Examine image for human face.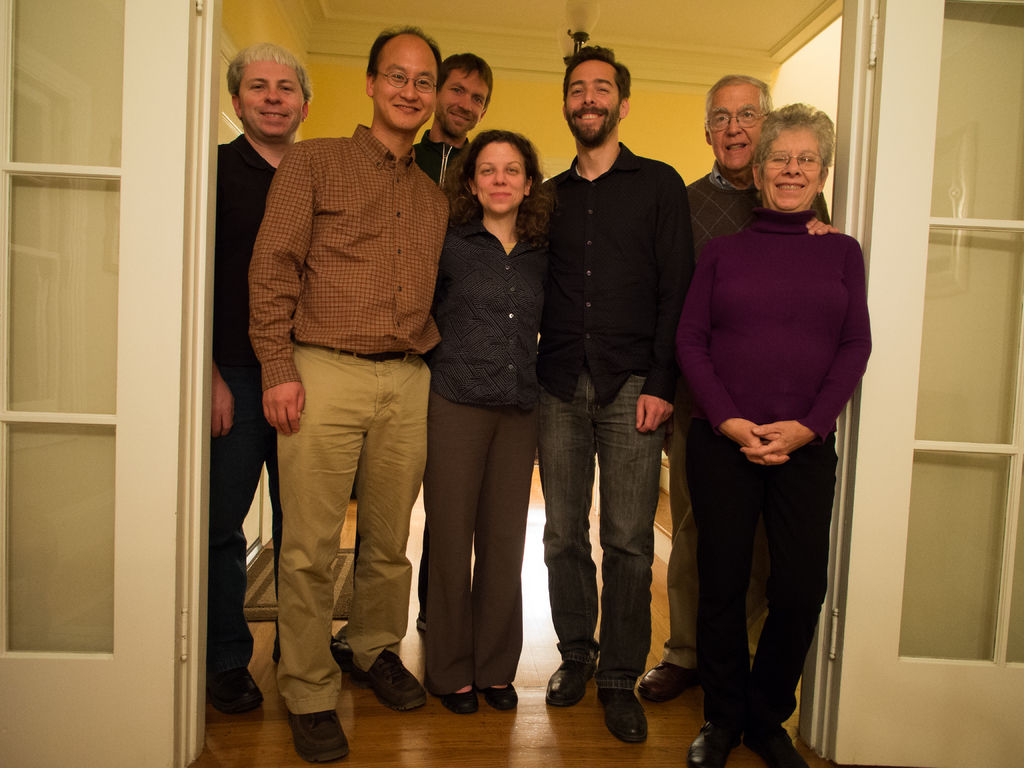
Examination result: (x1=474, y1=140, x2=529, y2=213).
